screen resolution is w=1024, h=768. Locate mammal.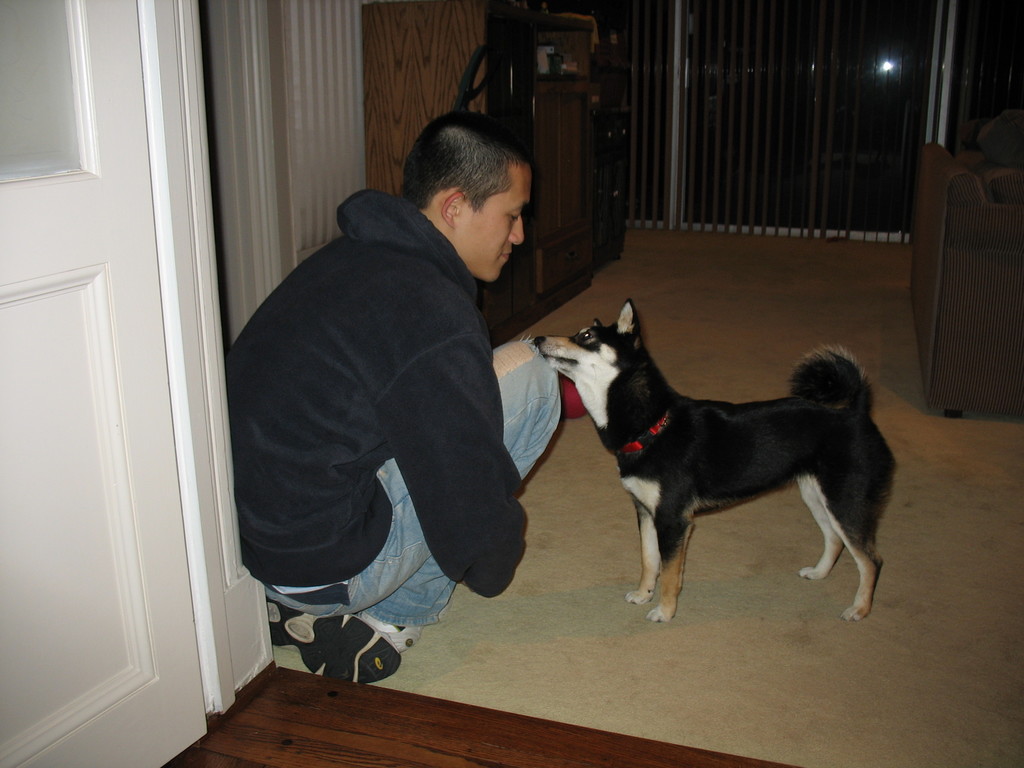
[530, 300, 897, 624].
